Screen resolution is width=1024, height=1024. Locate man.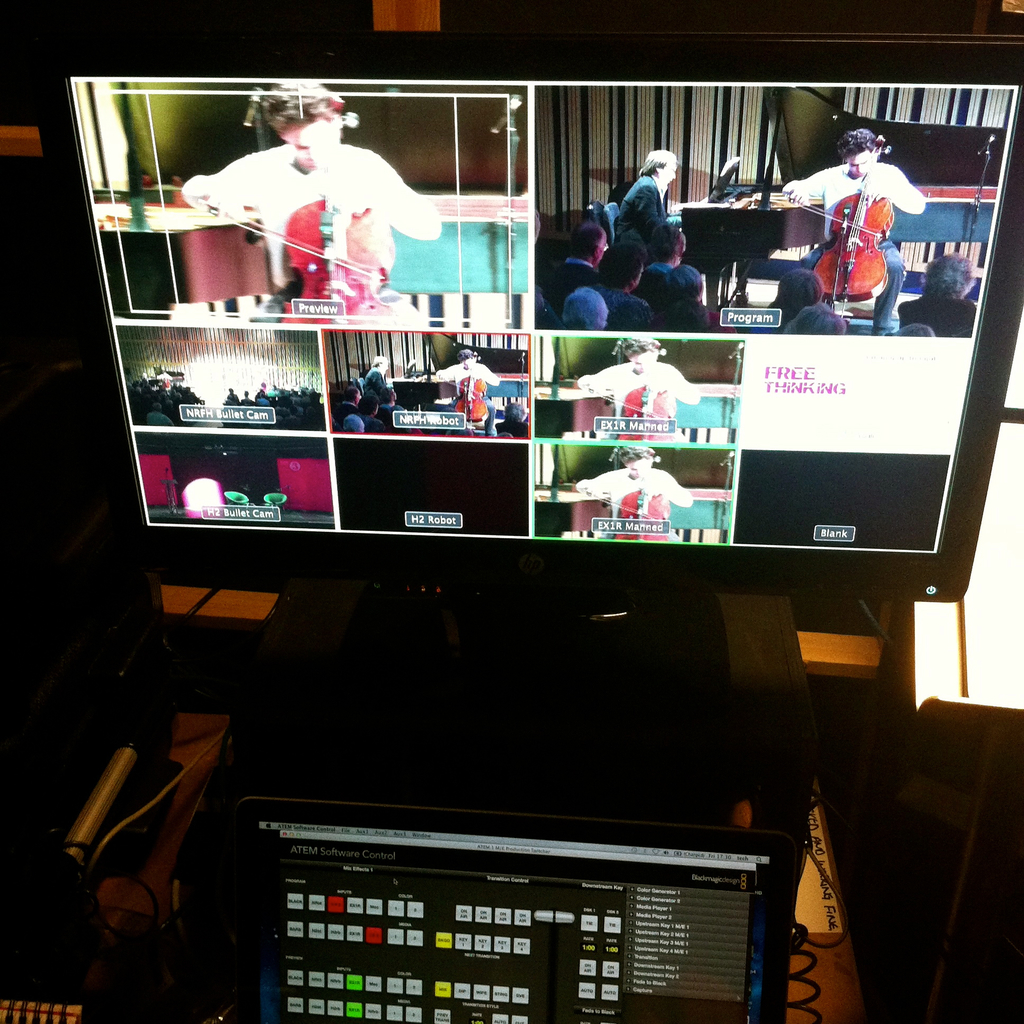
<region>900, 251, 977, 337</region>.
